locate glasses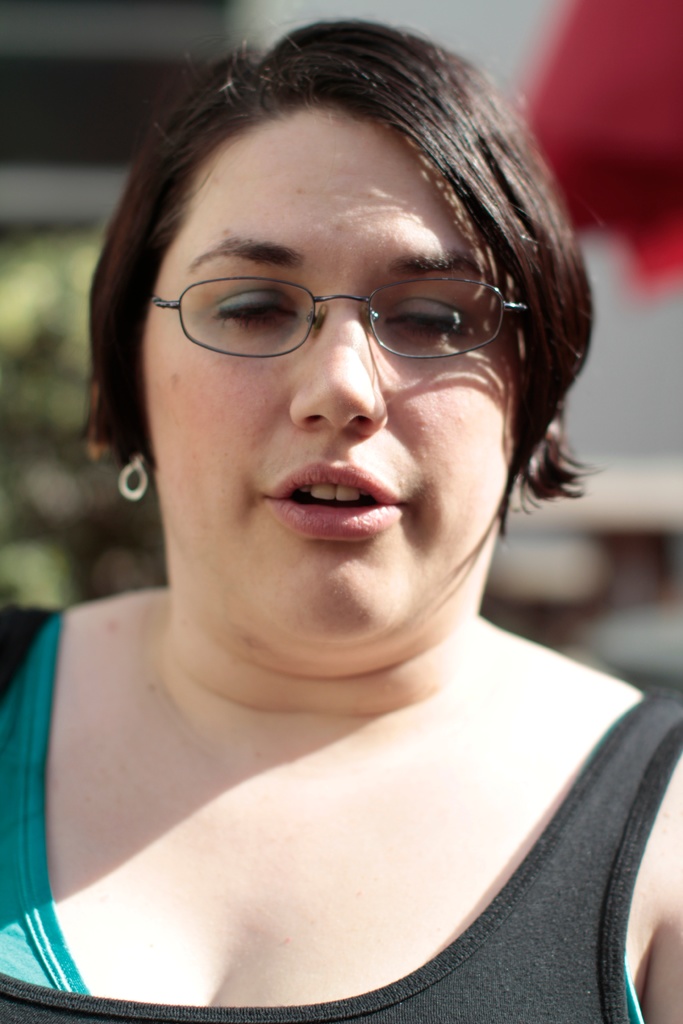
crop(139, 232, 529, 380)
